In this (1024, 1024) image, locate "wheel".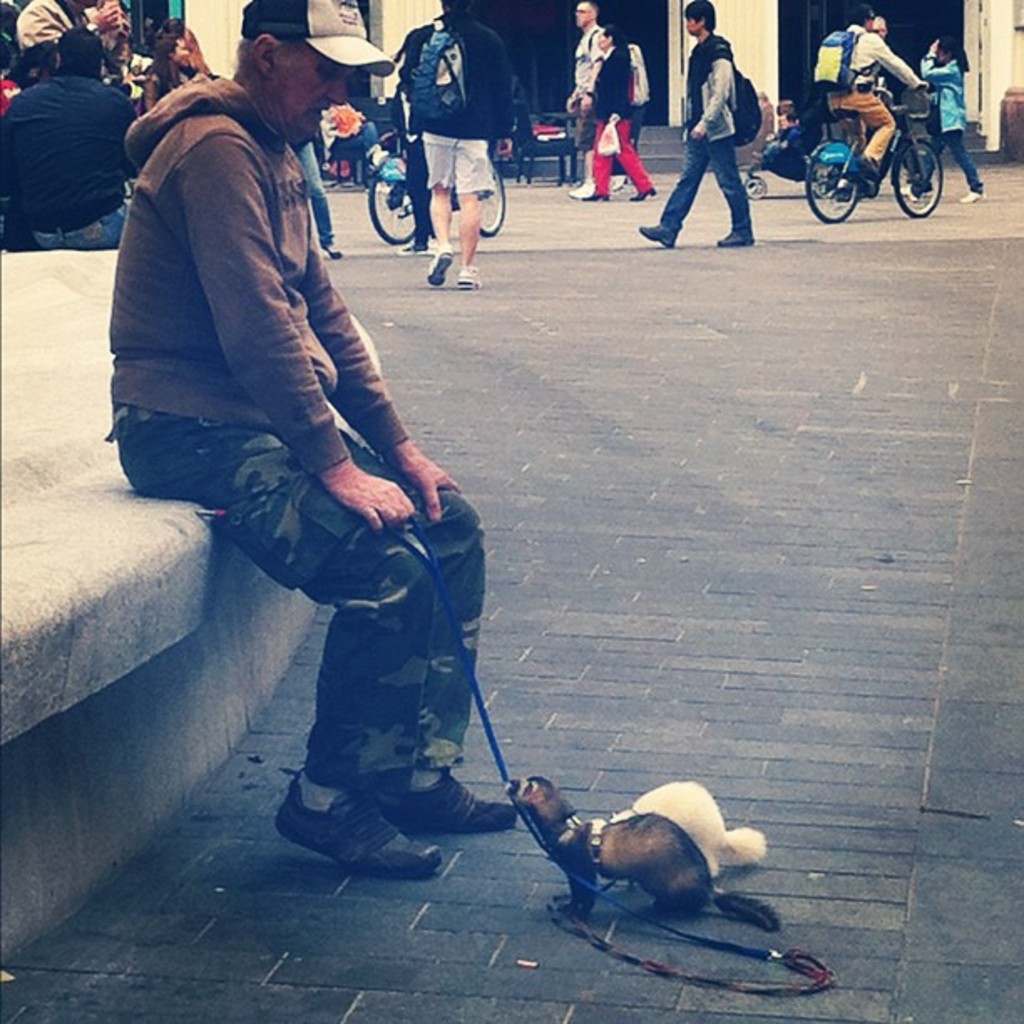
Bounding box: 475, 159, 505, 238.
